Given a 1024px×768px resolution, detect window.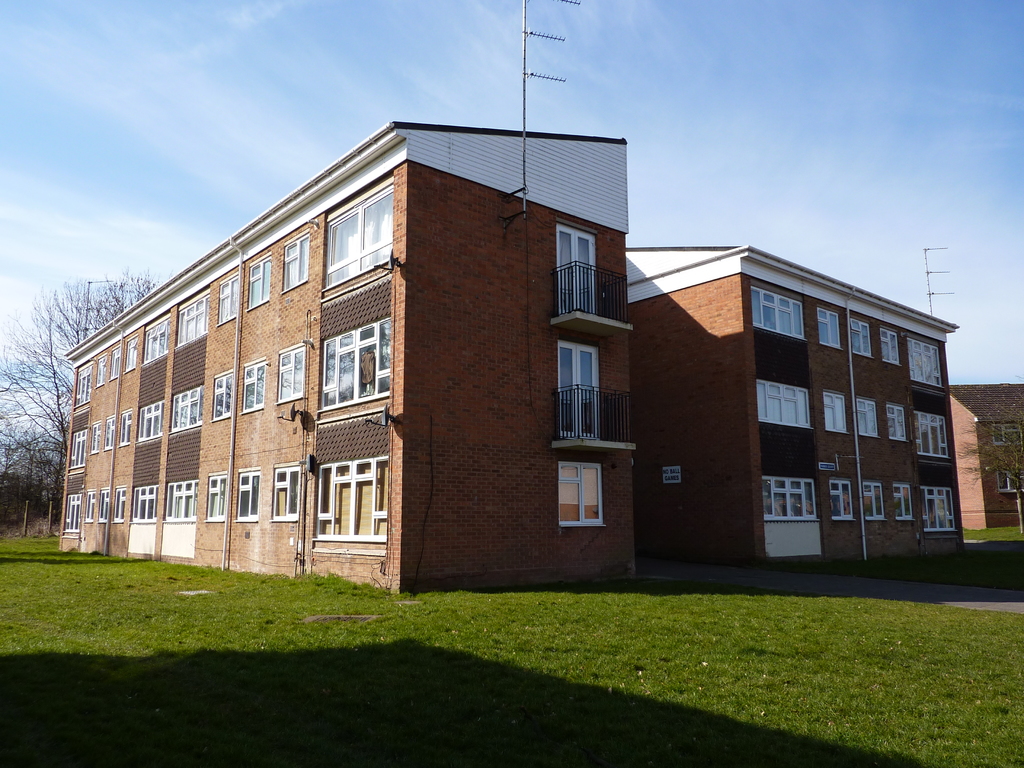
rect(164, 383, 204, 434).
